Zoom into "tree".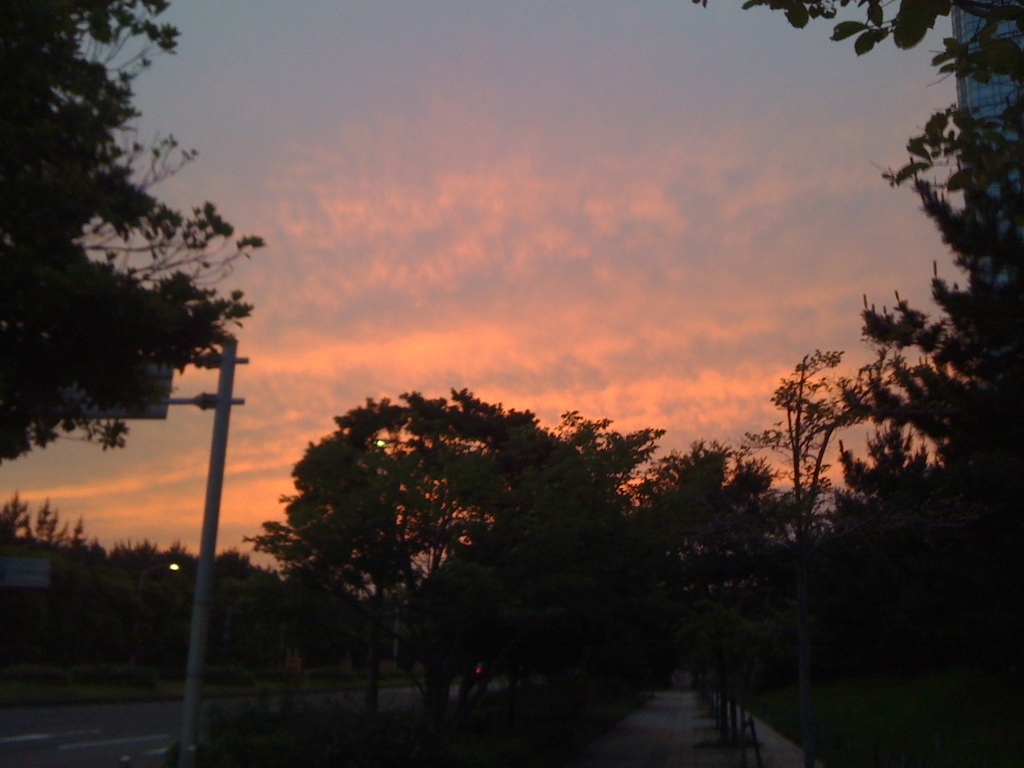
Zoom target: (0, 3, 272, 464).
